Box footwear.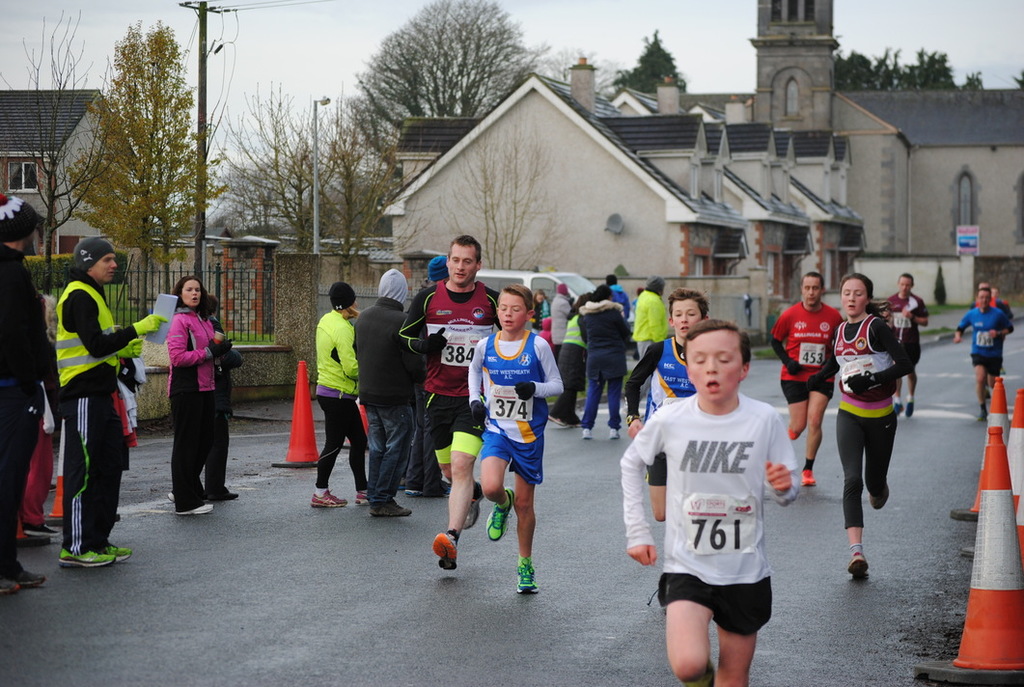
x1=308, y1=482, x2=345, y2=510.
